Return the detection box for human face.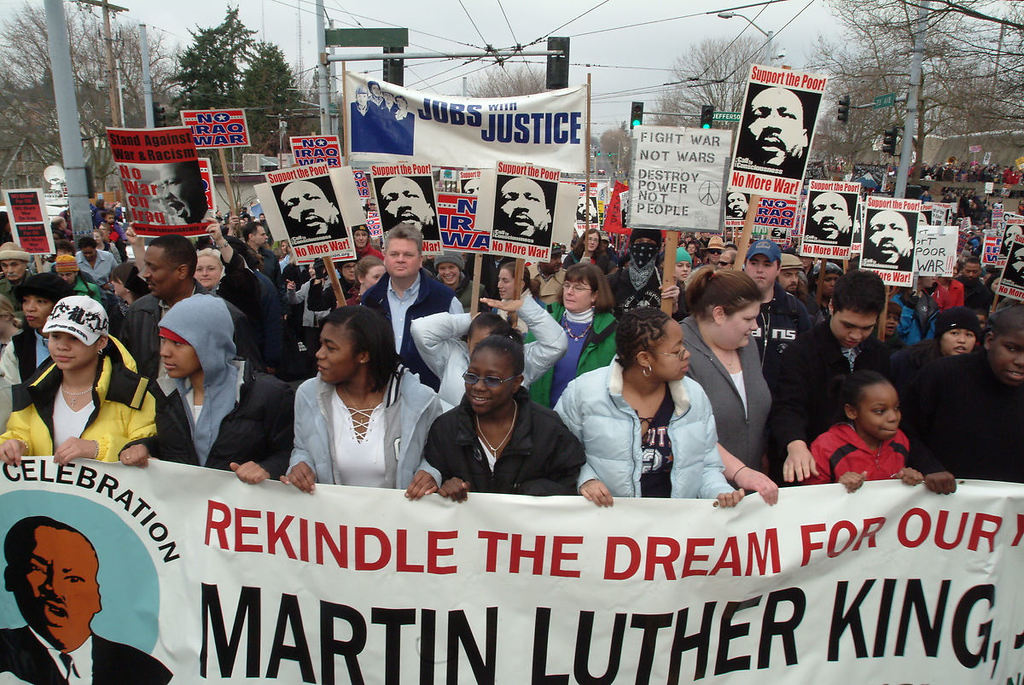
BBox(800, 254, 812, 269).
